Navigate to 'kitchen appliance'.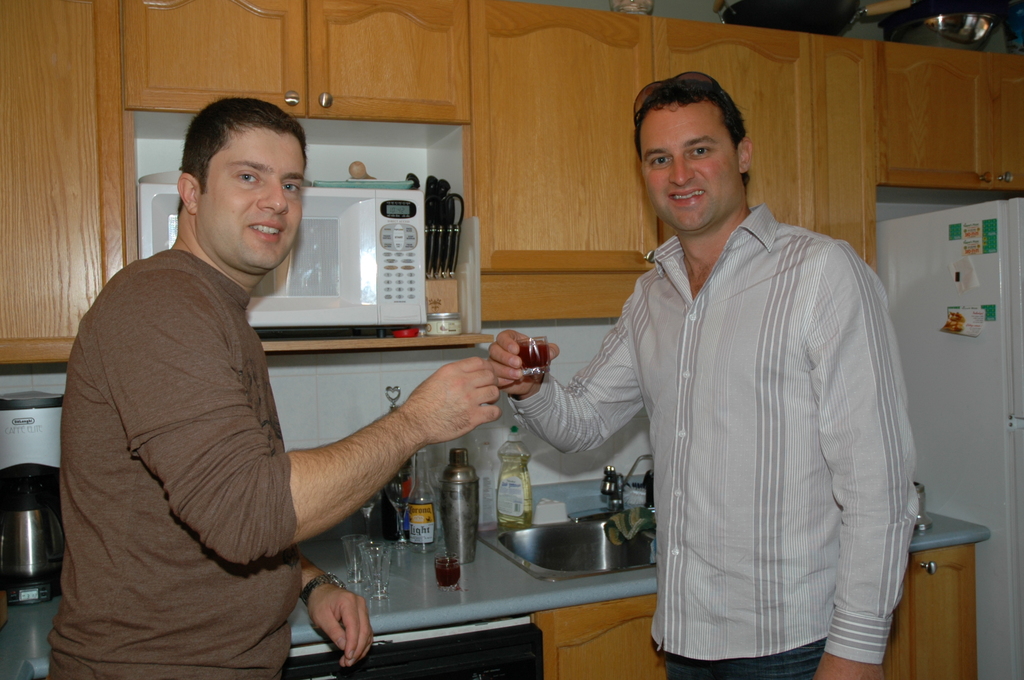
Navigation target: [left=353, top=531, right=365, bottom=574].
